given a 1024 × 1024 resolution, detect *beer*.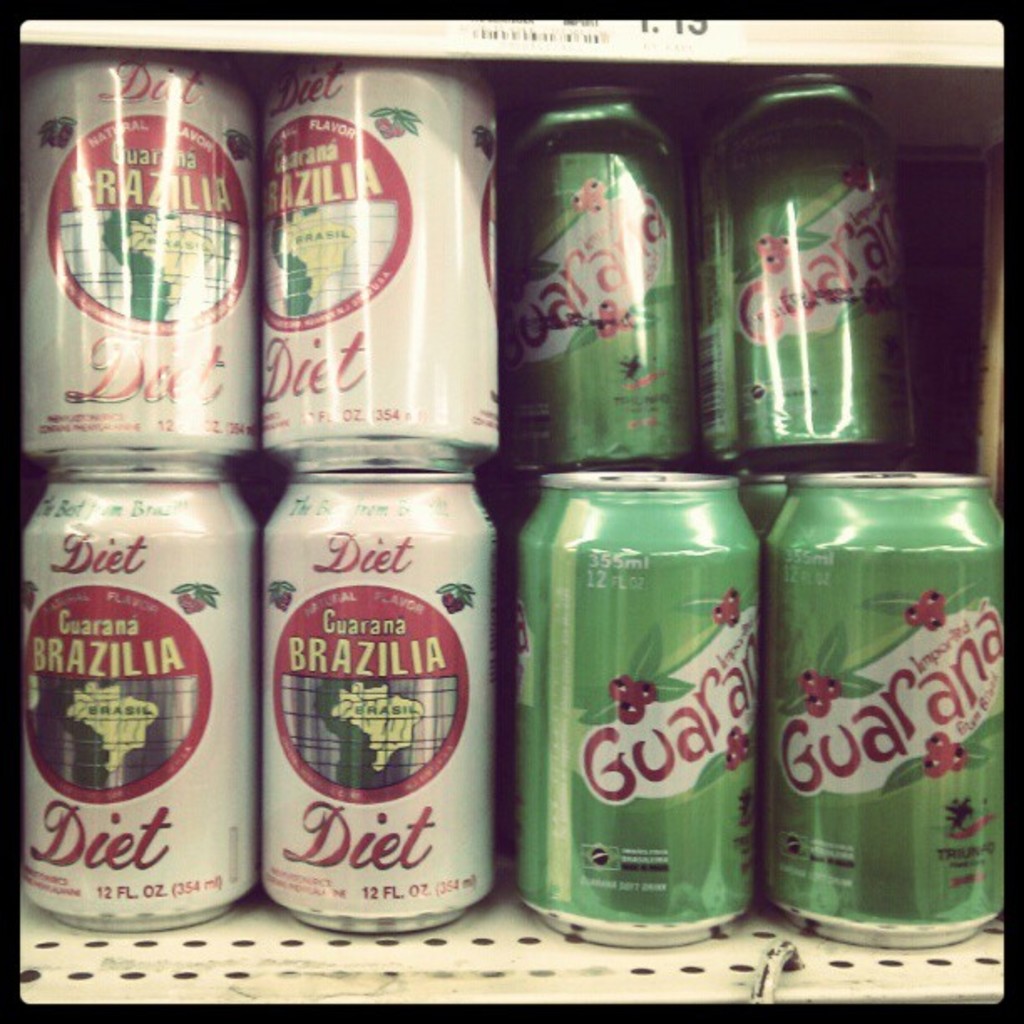
(left=748, top=445, right=1022, bottom=962).
